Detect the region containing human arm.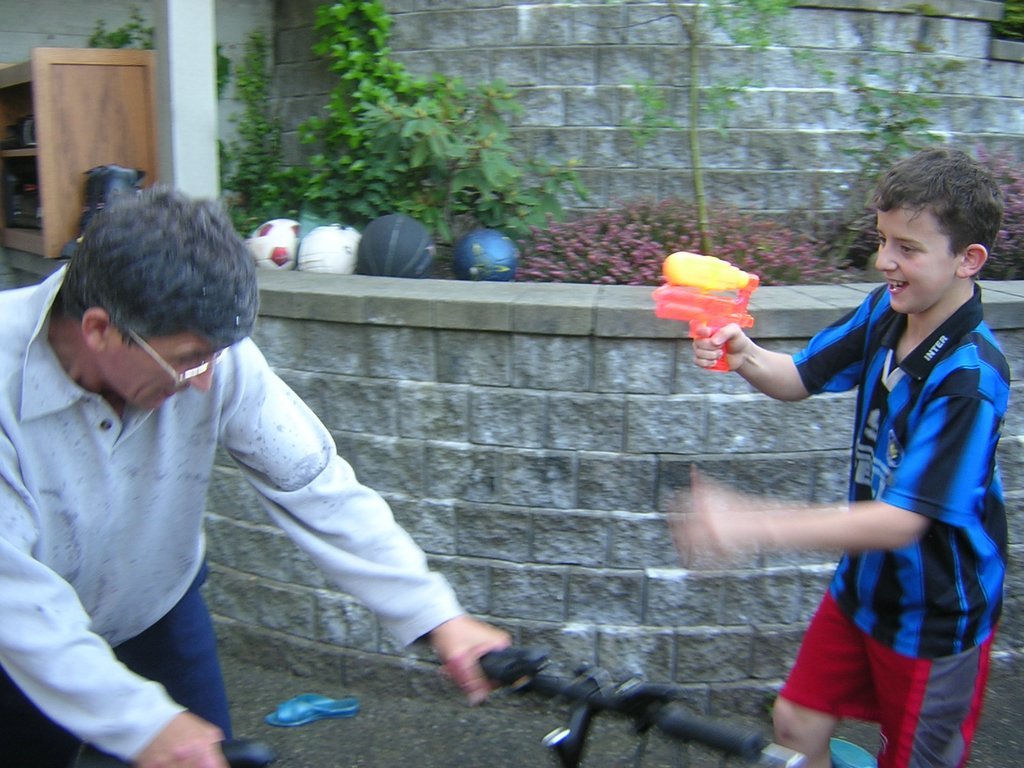
bbox(695, 292, 881, 393).
